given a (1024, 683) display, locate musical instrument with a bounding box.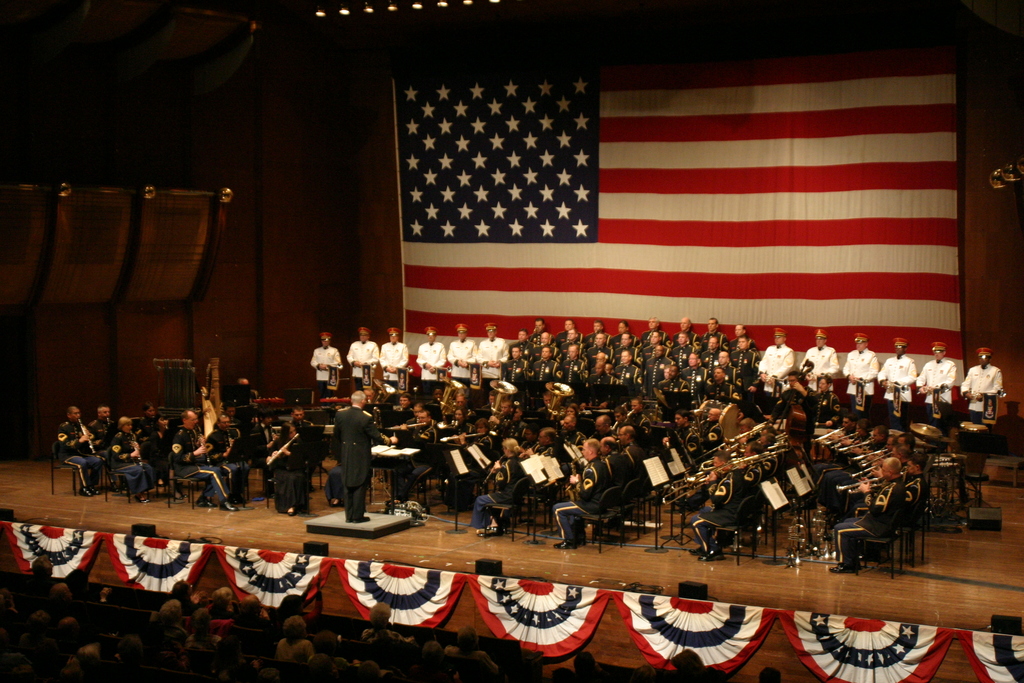
Located: (966,390,1006,400).
